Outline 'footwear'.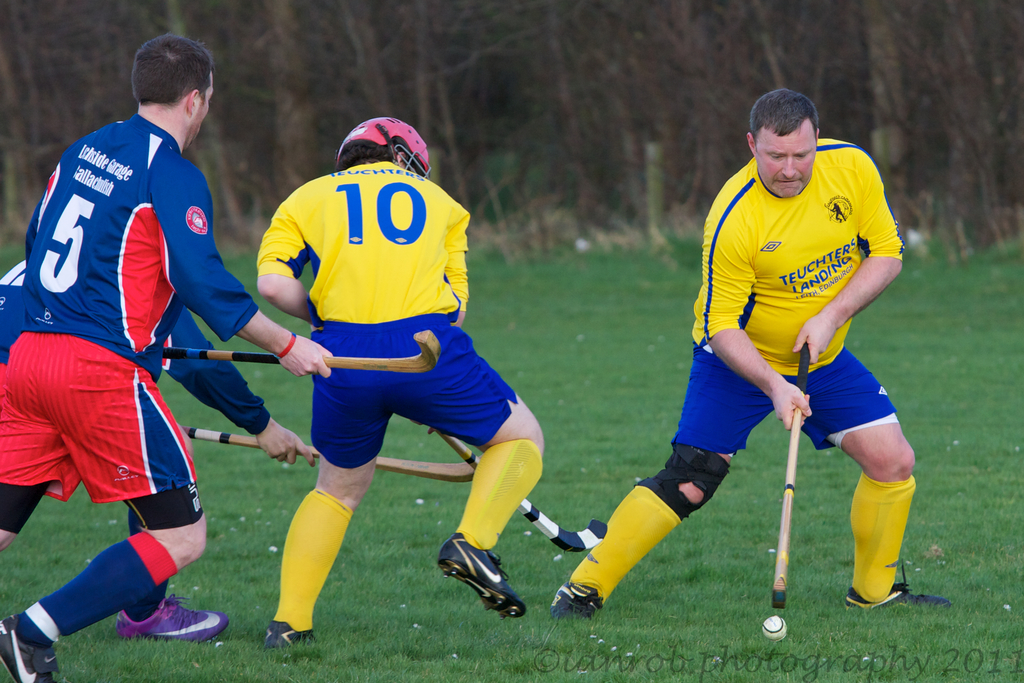
Outline: bbox(843, 561, 953, 613).
